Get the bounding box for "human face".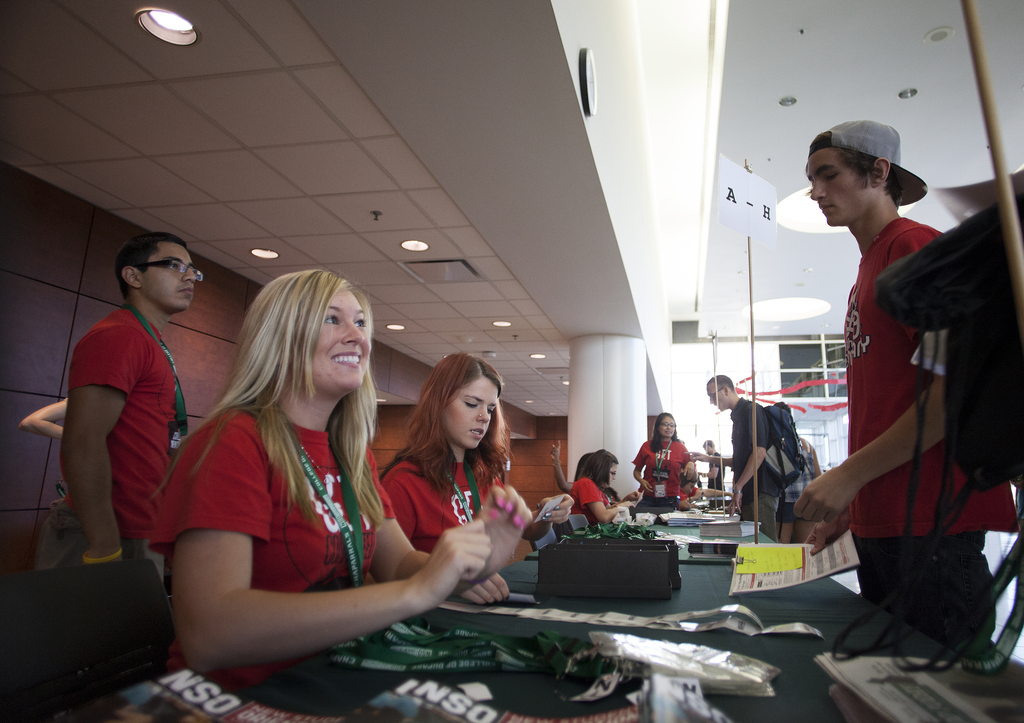
{"x1": 706, "y1": 384, "x2": 724, "y2": 411}.
